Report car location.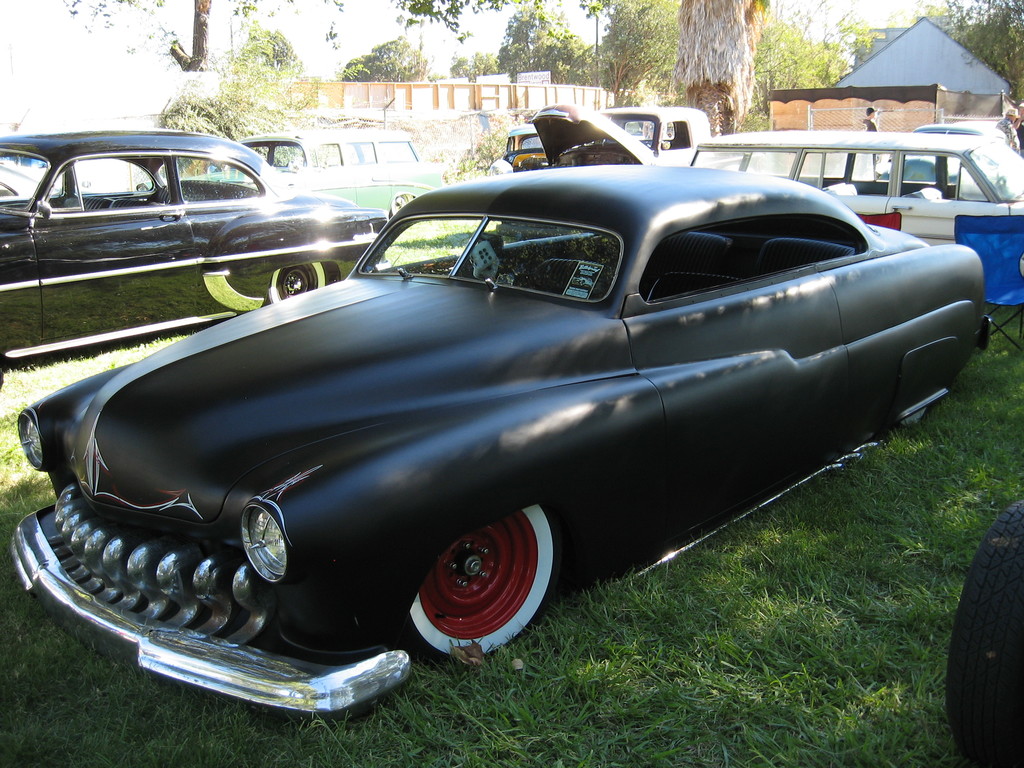
Report: [left=239, top=129, right=439, bottom=216].
